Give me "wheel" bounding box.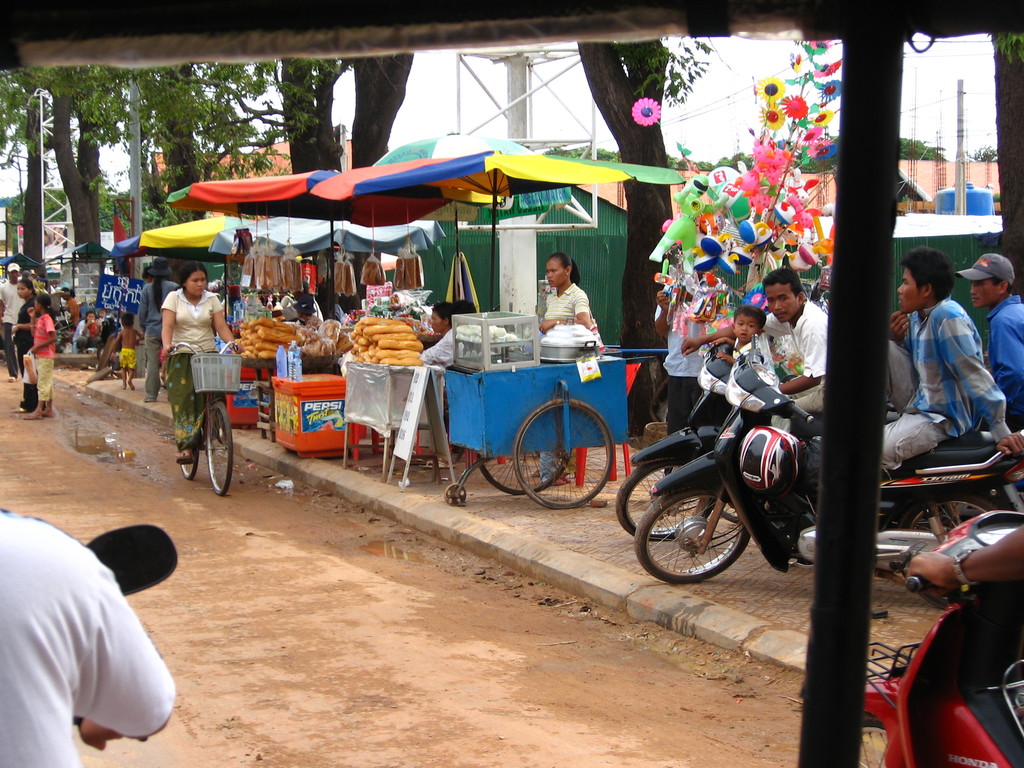
region(616, 462, 716, 540).
